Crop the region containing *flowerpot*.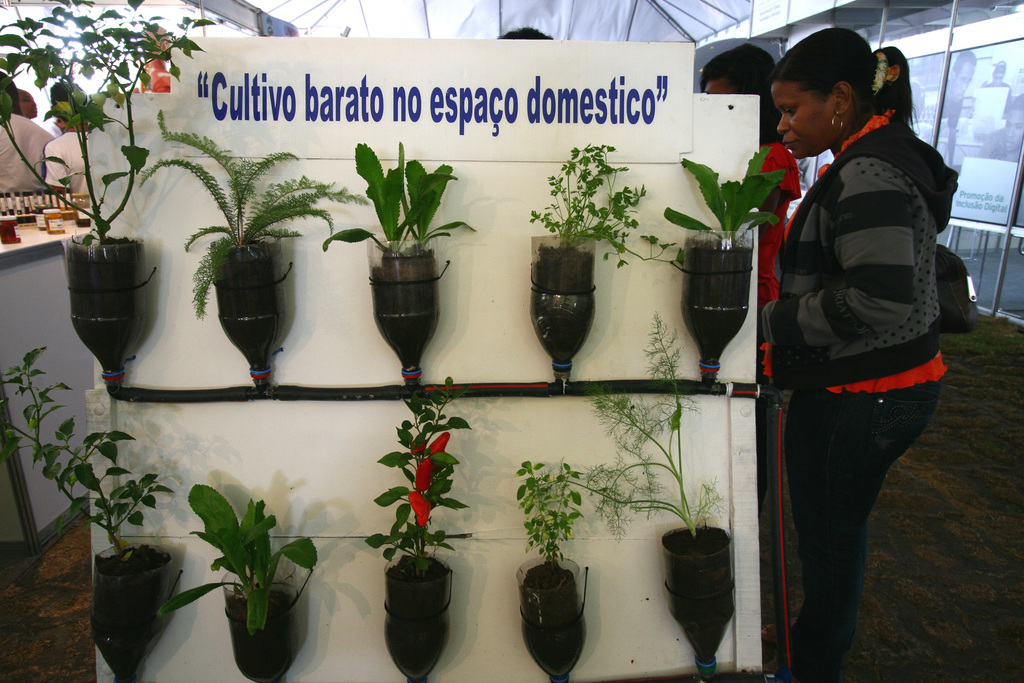
Crop region: 526,231,594,384.
